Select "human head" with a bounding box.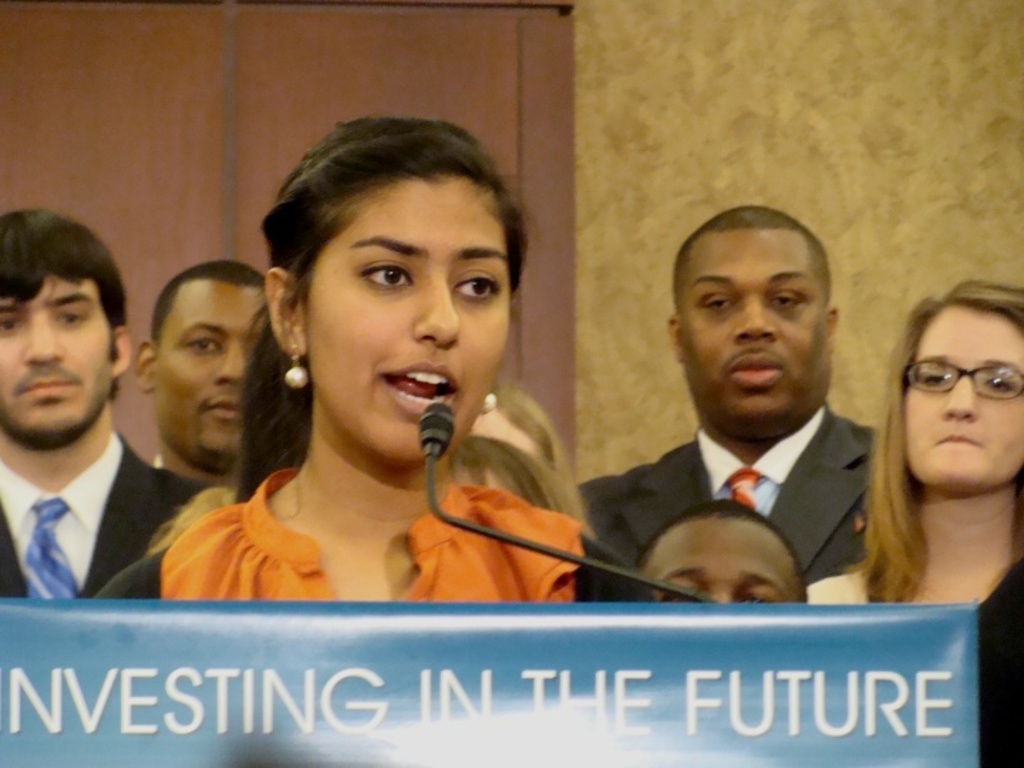
bbox=[629, 499, 814, 610].
